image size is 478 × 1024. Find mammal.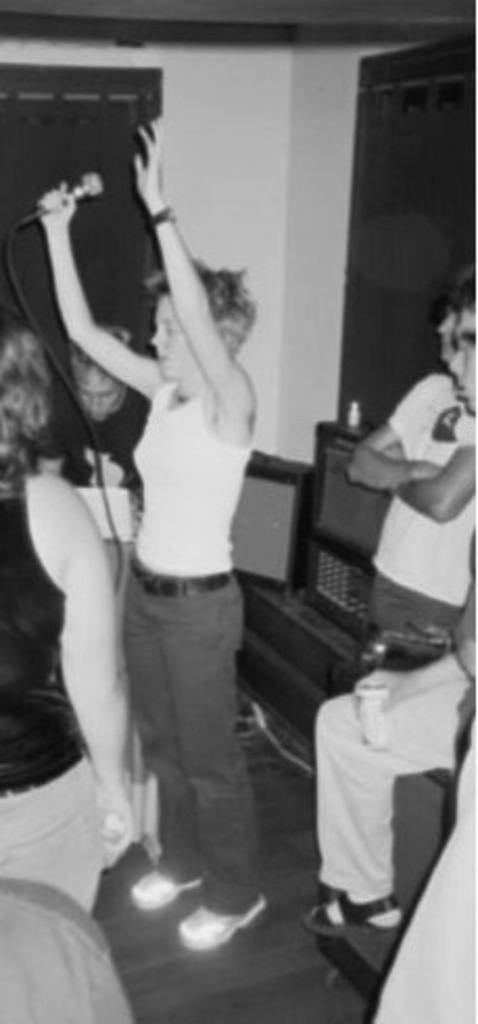
x1=38, y1=77, x2=369, y2=991.
